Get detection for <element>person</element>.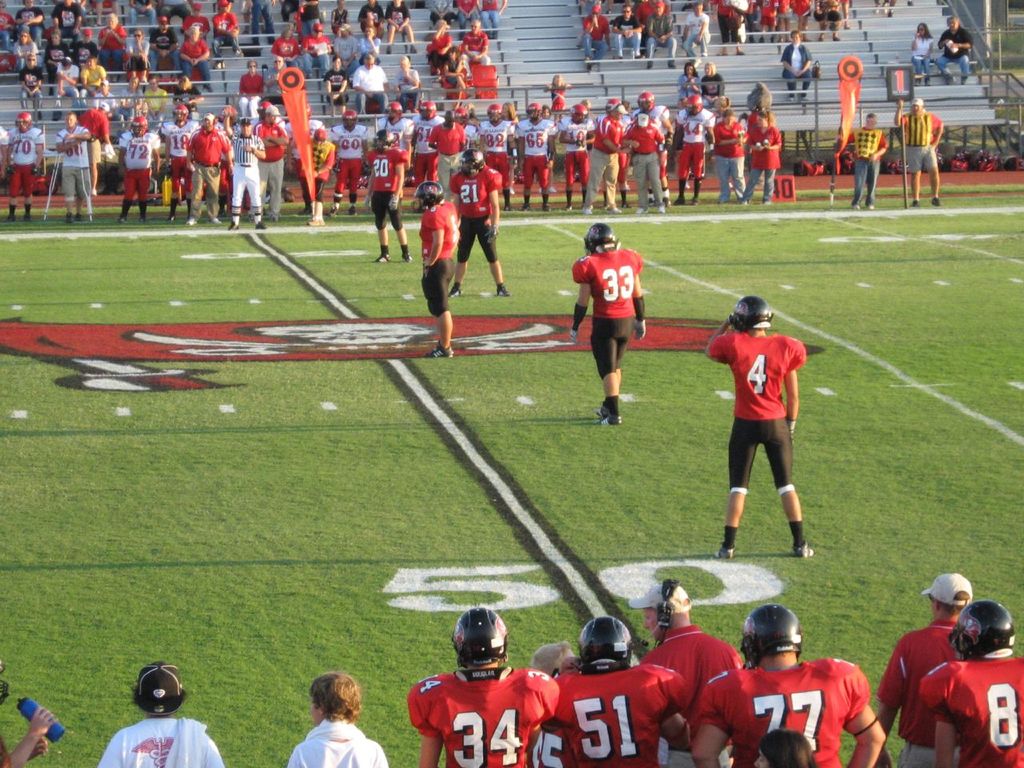
Detection: (702,296,816,558).
